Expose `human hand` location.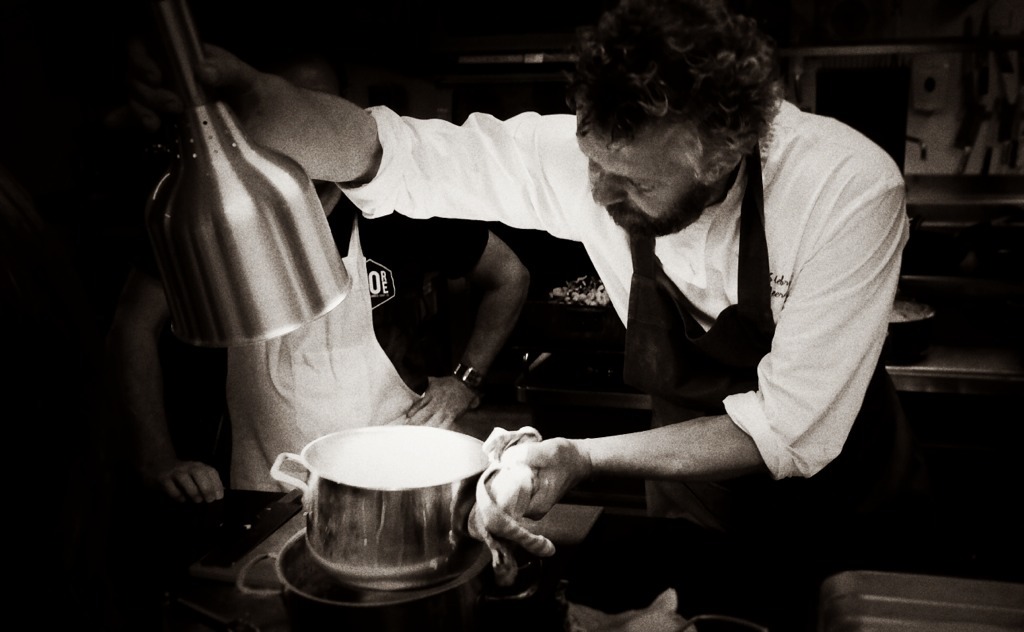
Exposed at <box>154,458,226,504</box>.
